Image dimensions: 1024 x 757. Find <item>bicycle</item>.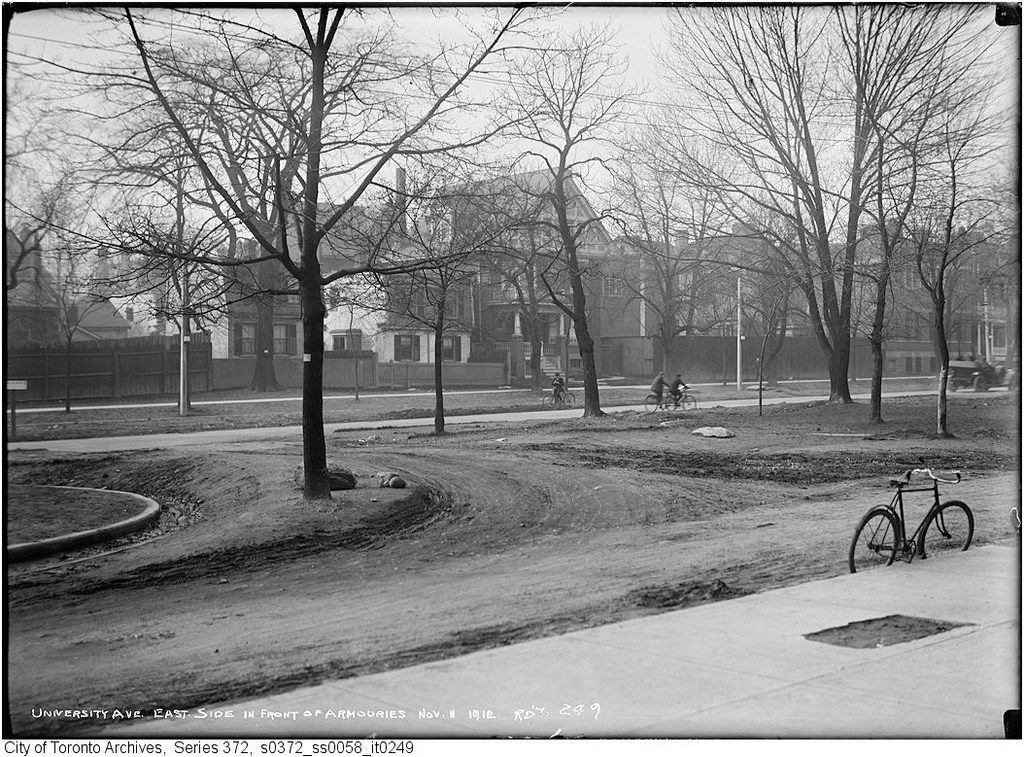
(538, 385, 576, 411).
